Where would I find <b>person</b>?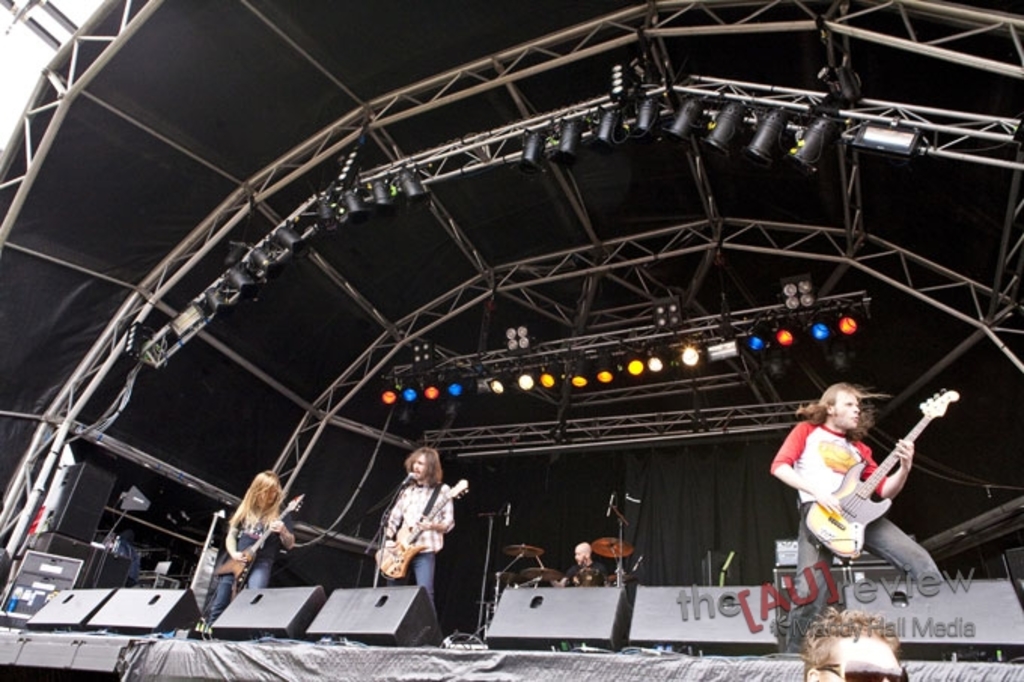
At {"left": 376, "top": 449, "right": 458, "bottom": 659}.
